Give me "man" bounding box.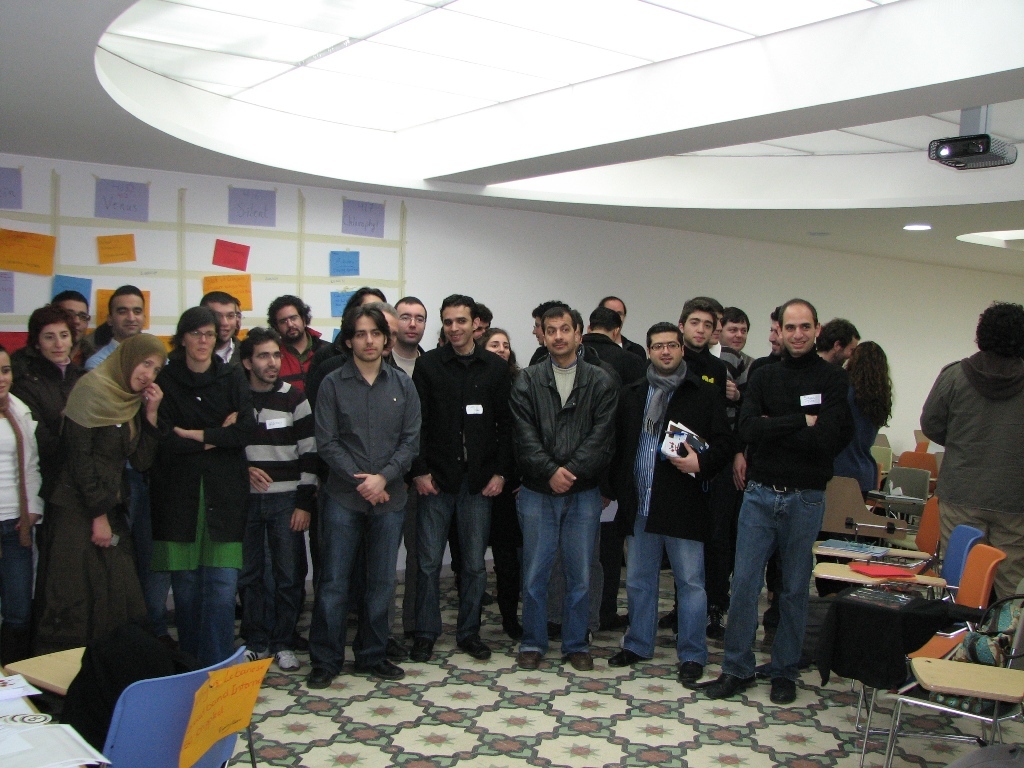
[left=8, top=289, right=95, bottom=362].
